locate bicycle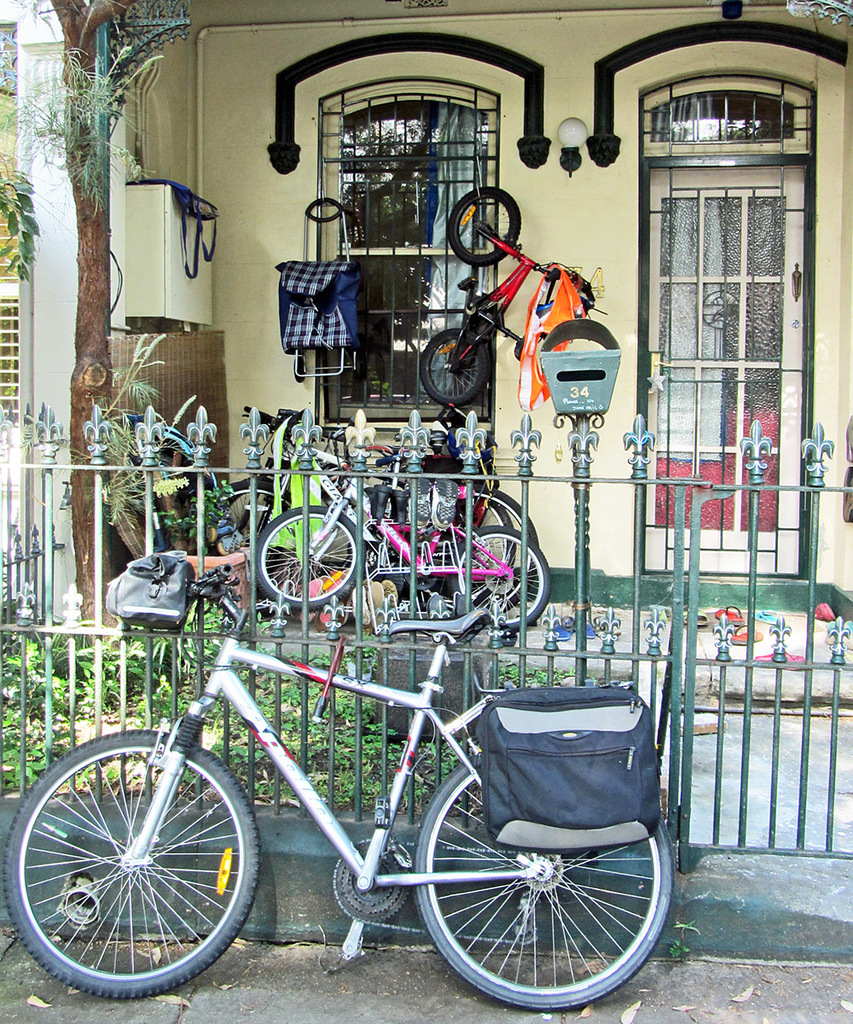
{"left": 61, "top": 581, "right": 666, "bottom": 991}
